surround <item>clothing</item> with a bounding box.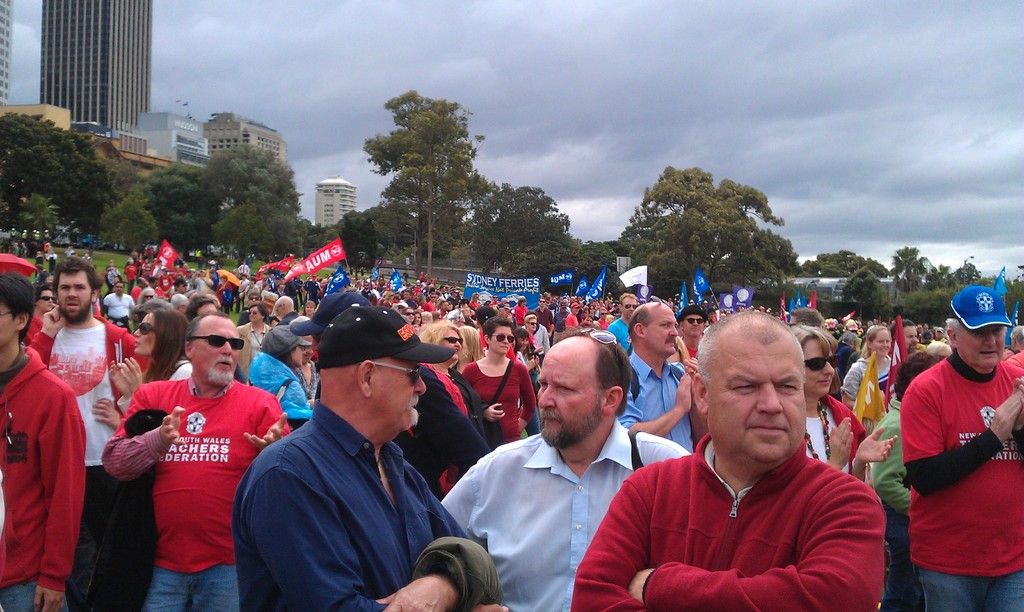
box(389, 365, 499, 486).
